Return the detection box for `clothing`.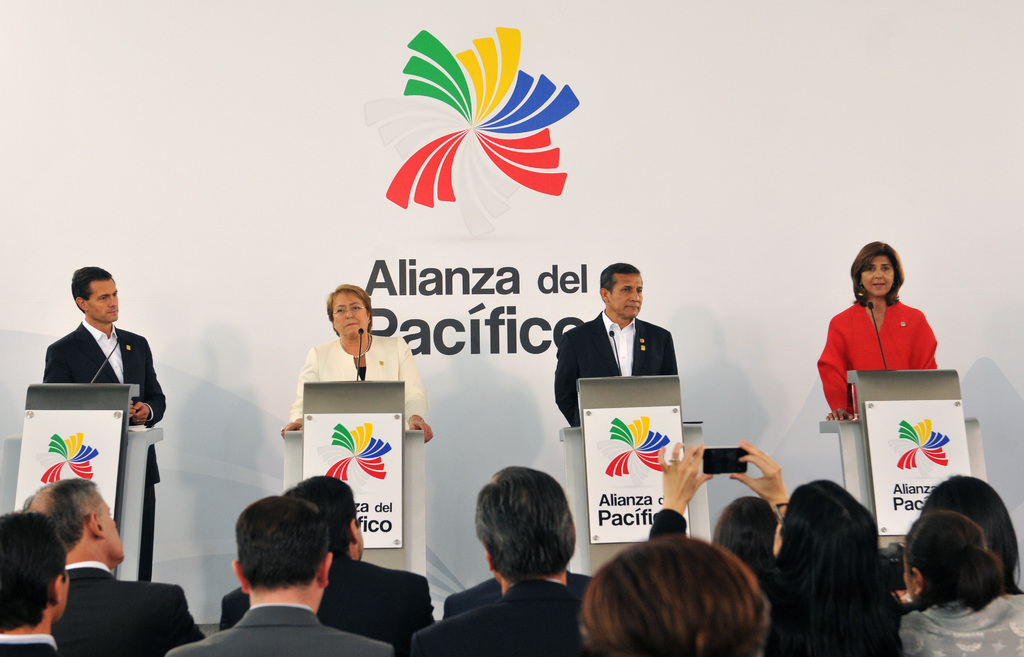
crop(285, 325, 426, 425).
